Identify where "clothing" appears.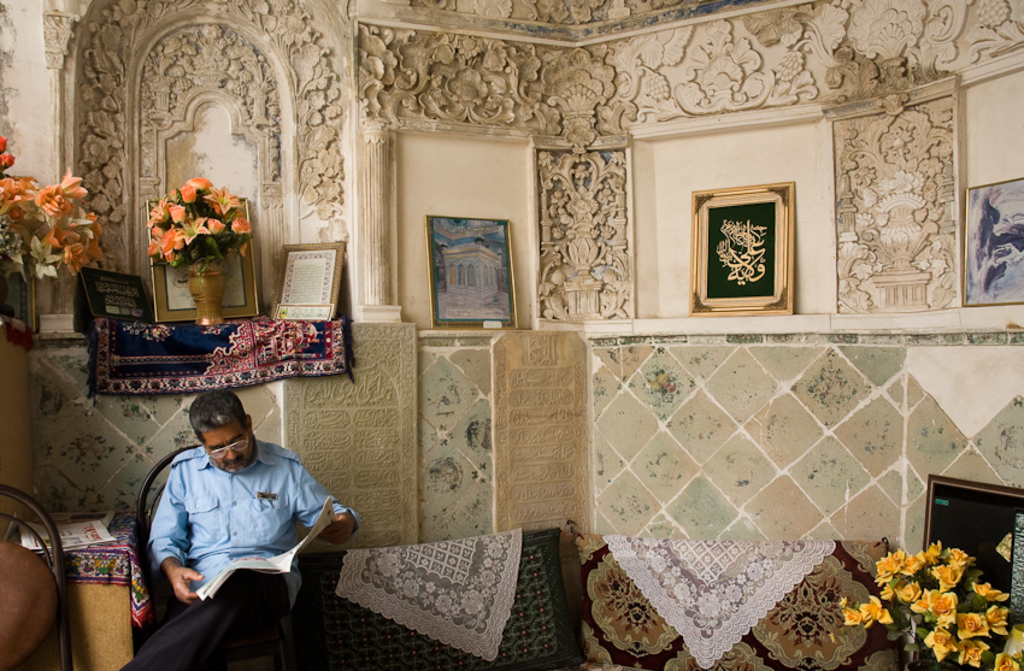
Appears at <region>89, 551, 300, 670</region>.
